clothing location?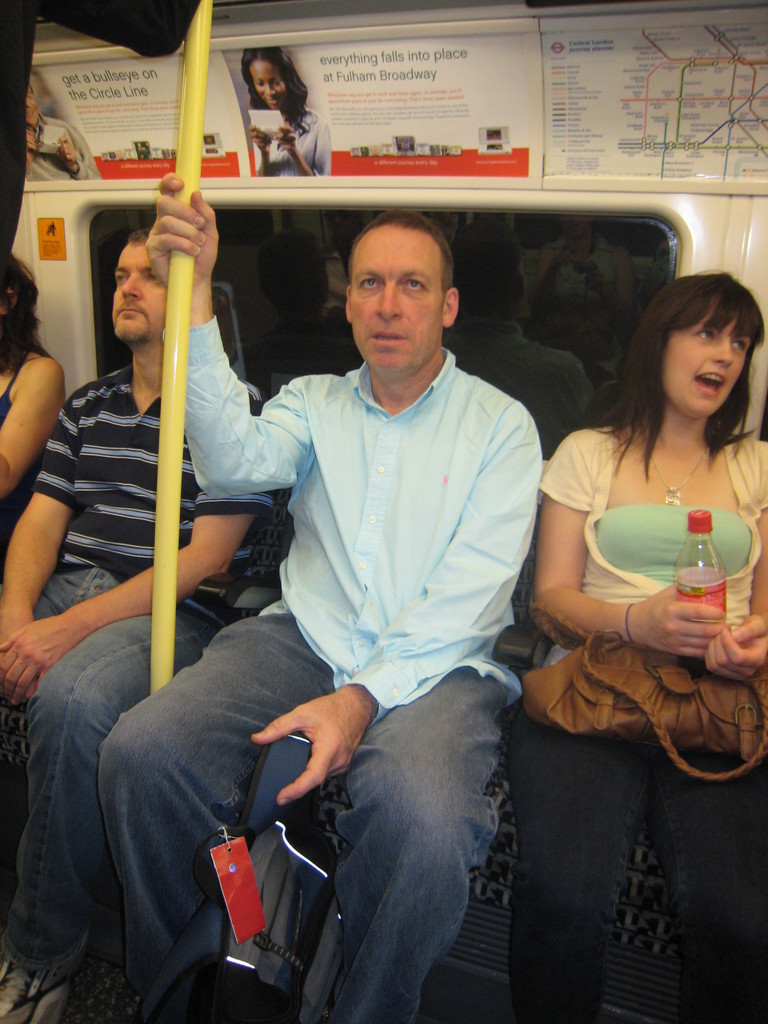
[left=24, top=111, right=103, bottom=185]
